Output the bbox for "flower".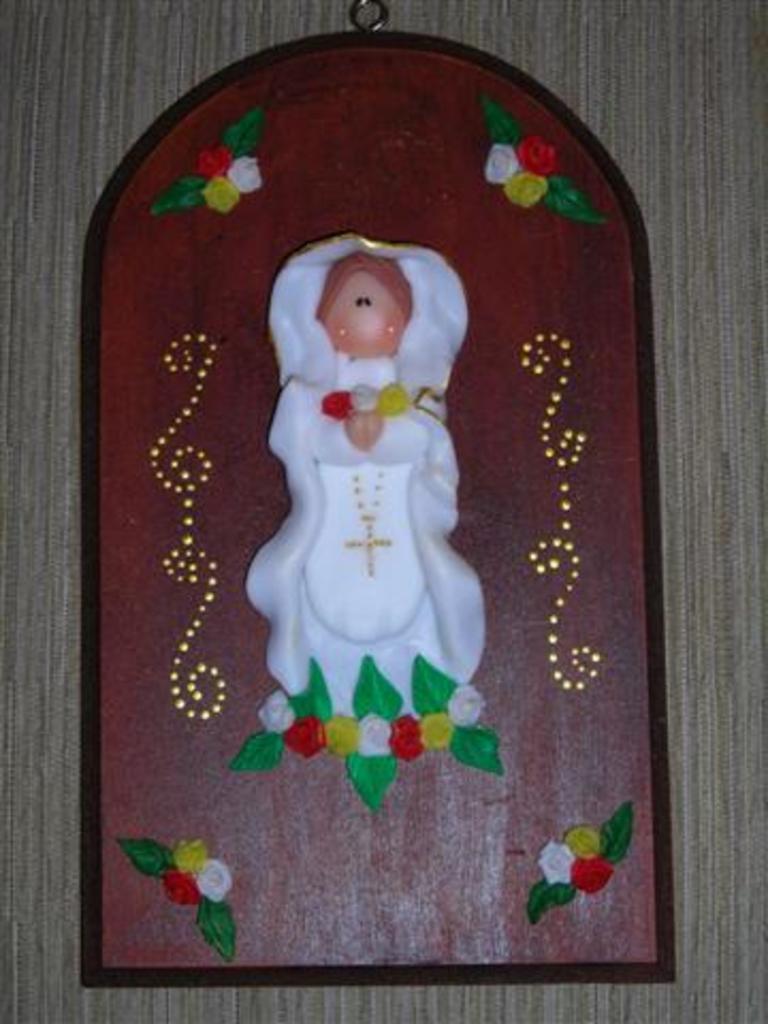
203, 851, 230, 900.
